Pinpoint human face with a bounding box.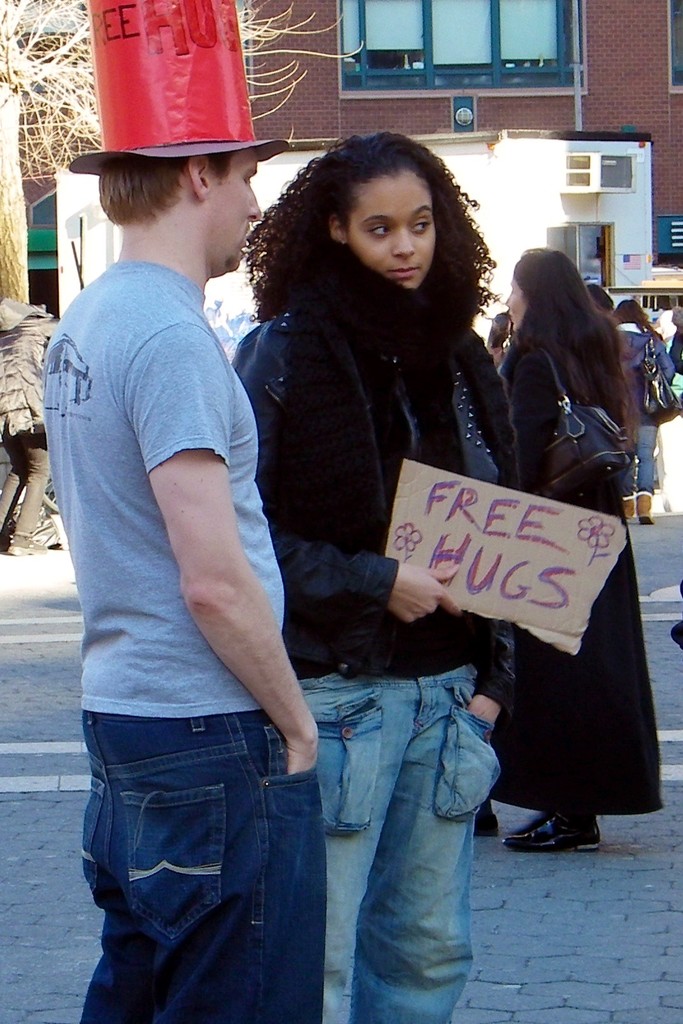
<bbox>206, 151, 264, 273</bbox>.
